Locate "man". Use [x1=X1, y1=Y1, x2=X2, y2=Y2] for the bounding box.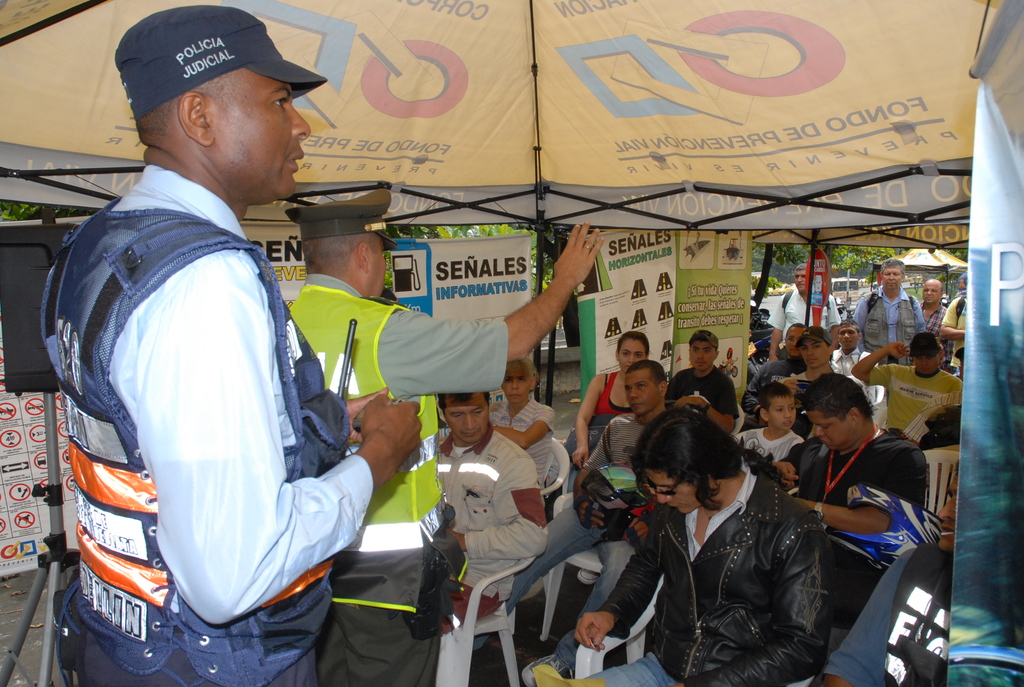
[x1=661, y1=330, x2=738, y2=436].
